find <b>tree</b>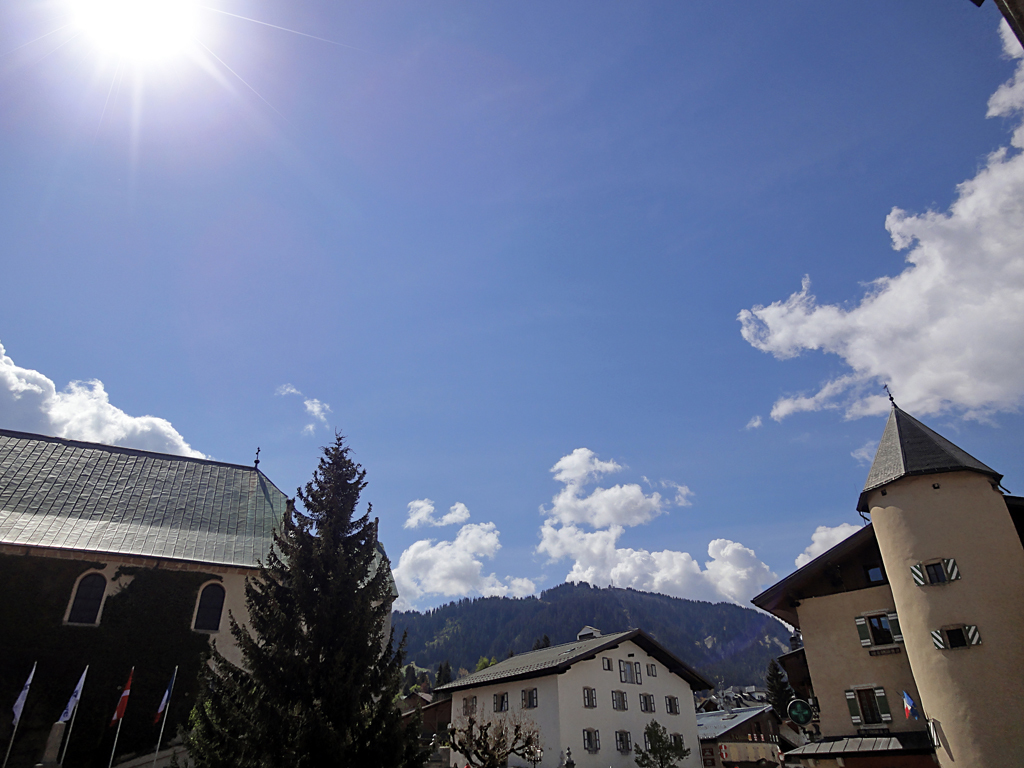
<bbox>197, 414, 425, 751</bbox>
